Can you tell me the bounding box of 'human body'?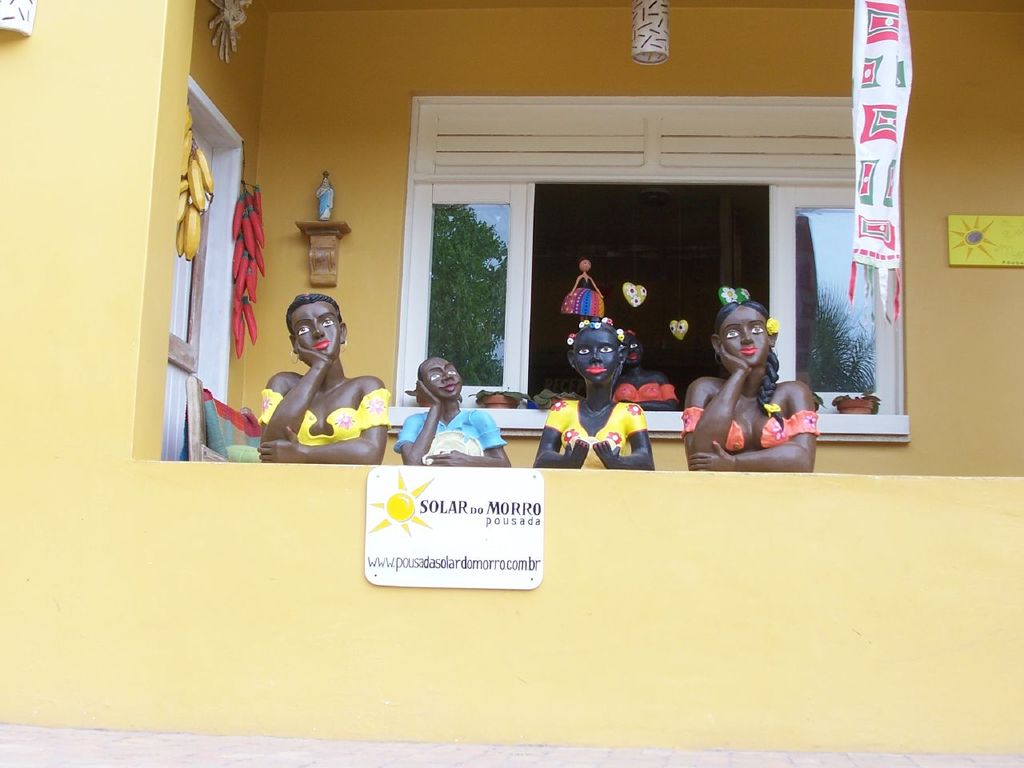
region(671, 293, 803, 470).
